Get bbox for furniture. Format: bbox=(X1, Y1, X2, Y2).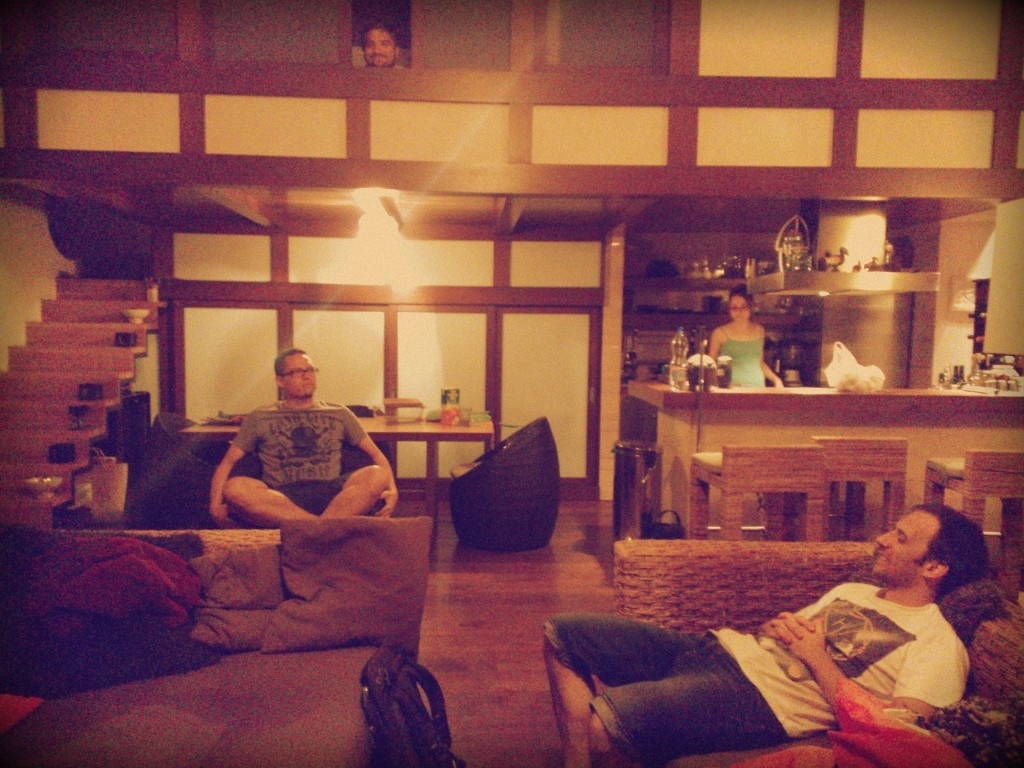
bbox=(611, 534, 1023, 767).
